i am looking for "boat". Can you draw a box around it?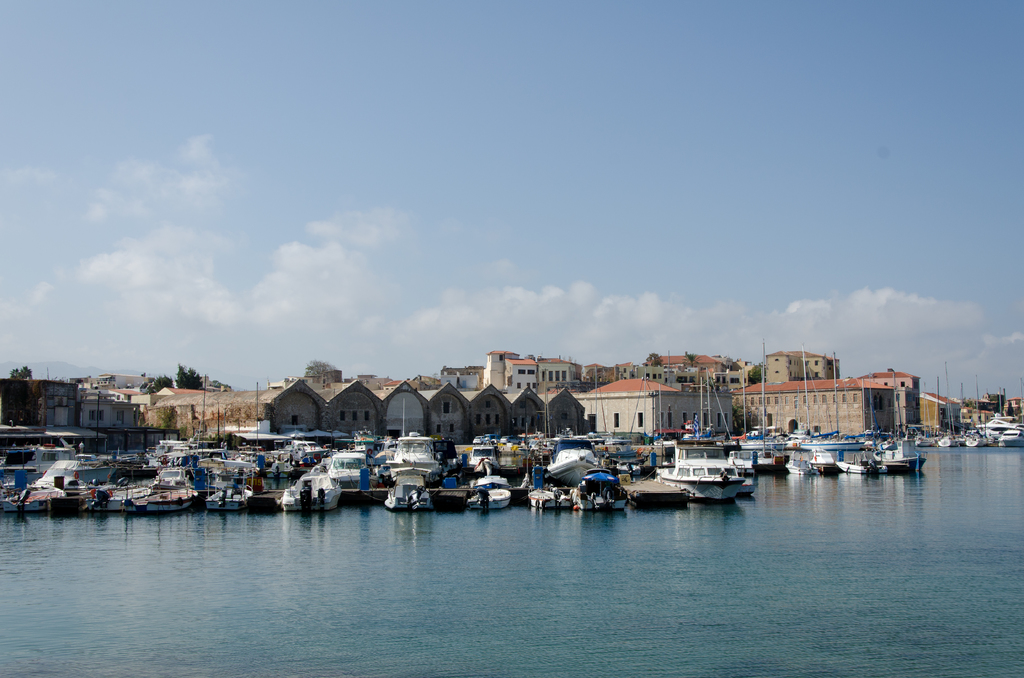
Sure, the bounding box is {"left": 225, "top": 380, "right": 265, "bottom": 469}.
